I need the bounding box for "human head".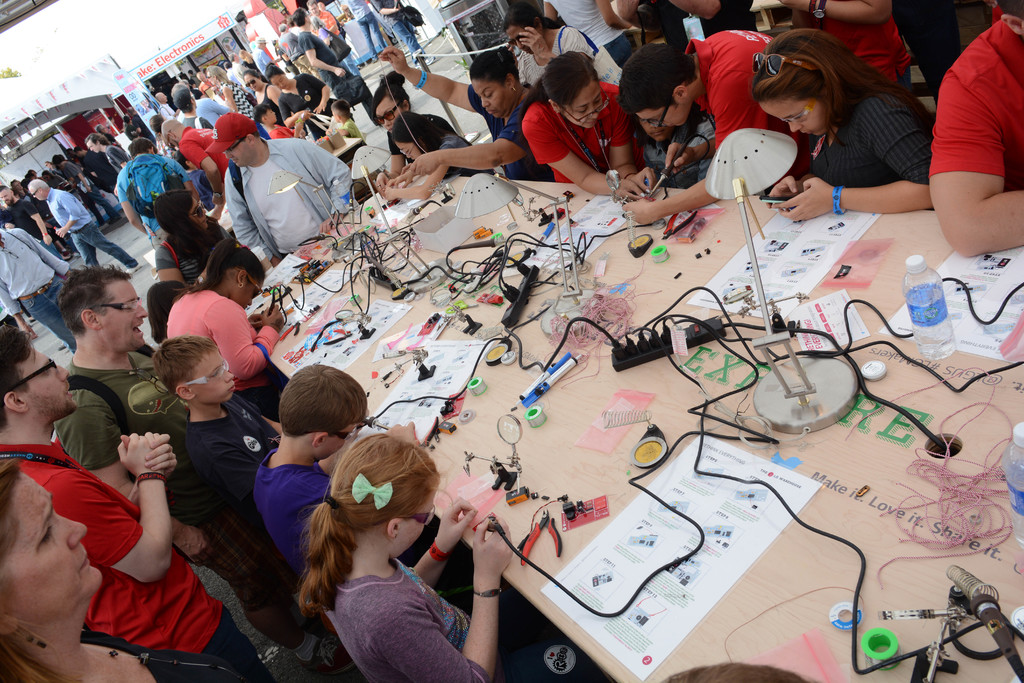
Here it is: 152 115 166 136.
